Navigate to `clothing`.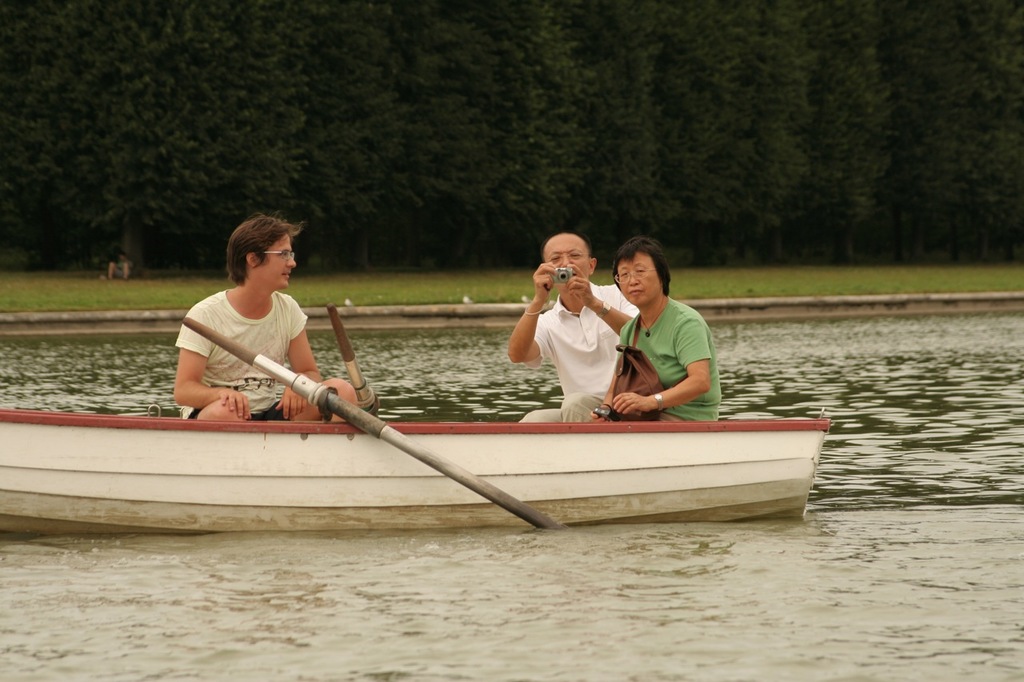
Navigation target: [x1=166, y1=285, x2=322, y2=428].
